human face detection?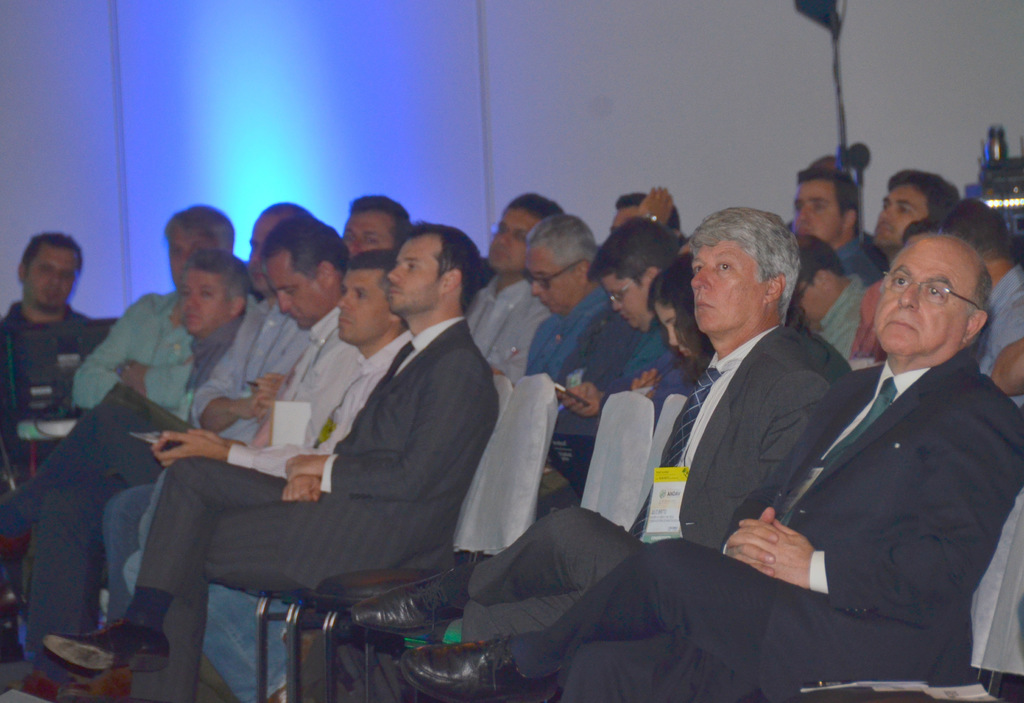
l=605, t=191, r=643, b=234
